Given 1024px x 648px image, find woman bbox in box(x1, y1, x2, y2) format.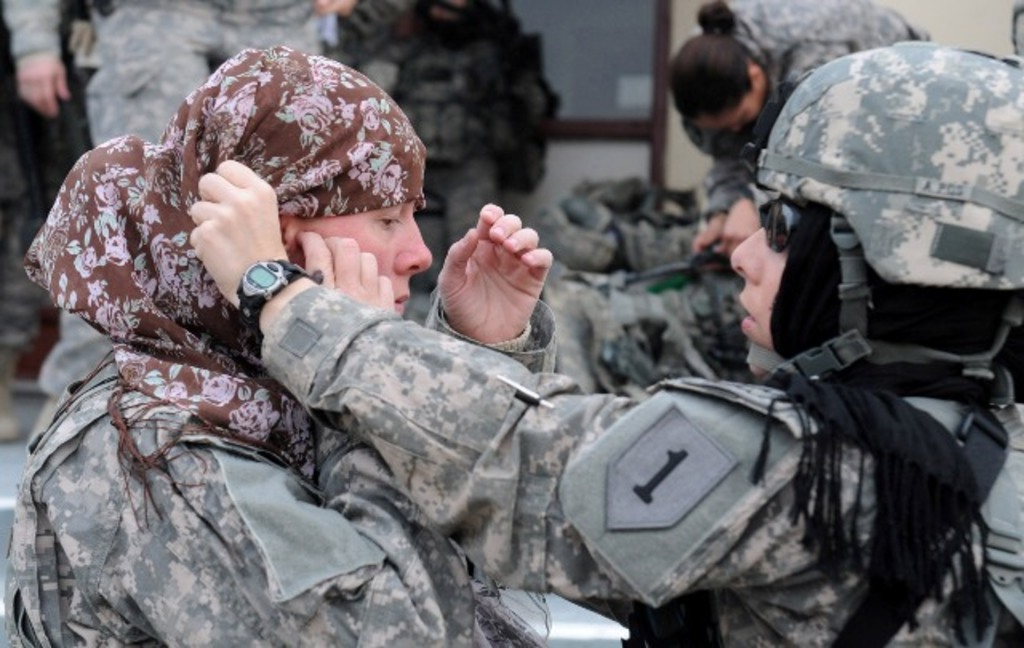
box(662, 0, 915, 262).
